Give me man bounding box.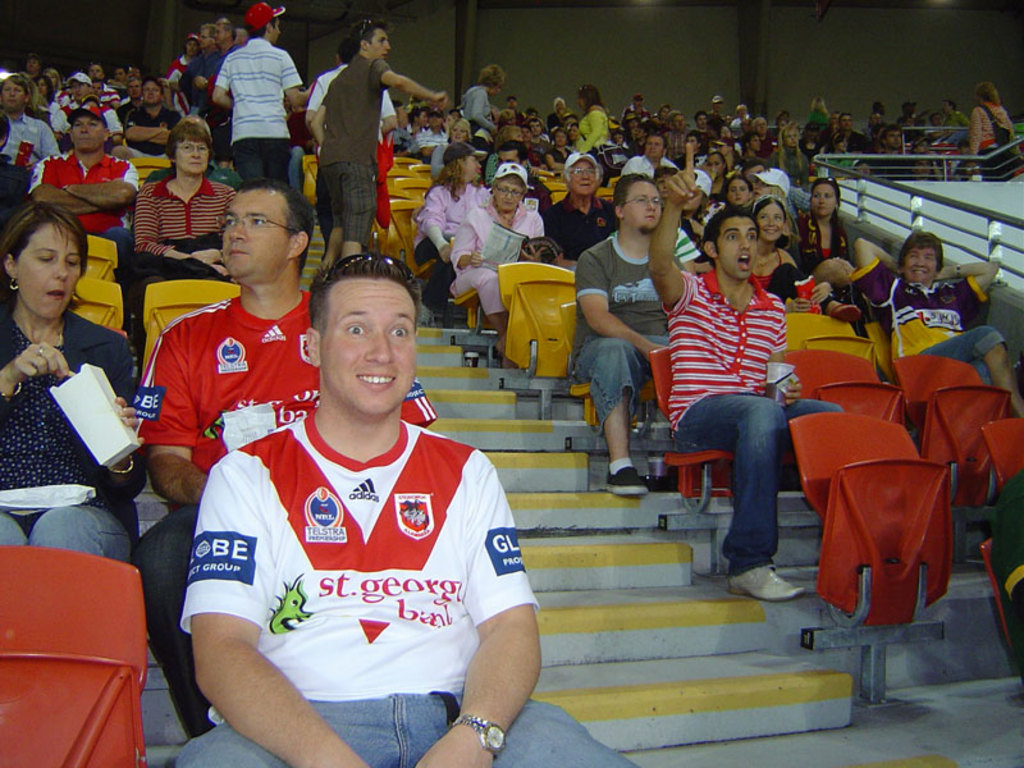
134/182/320/739.
